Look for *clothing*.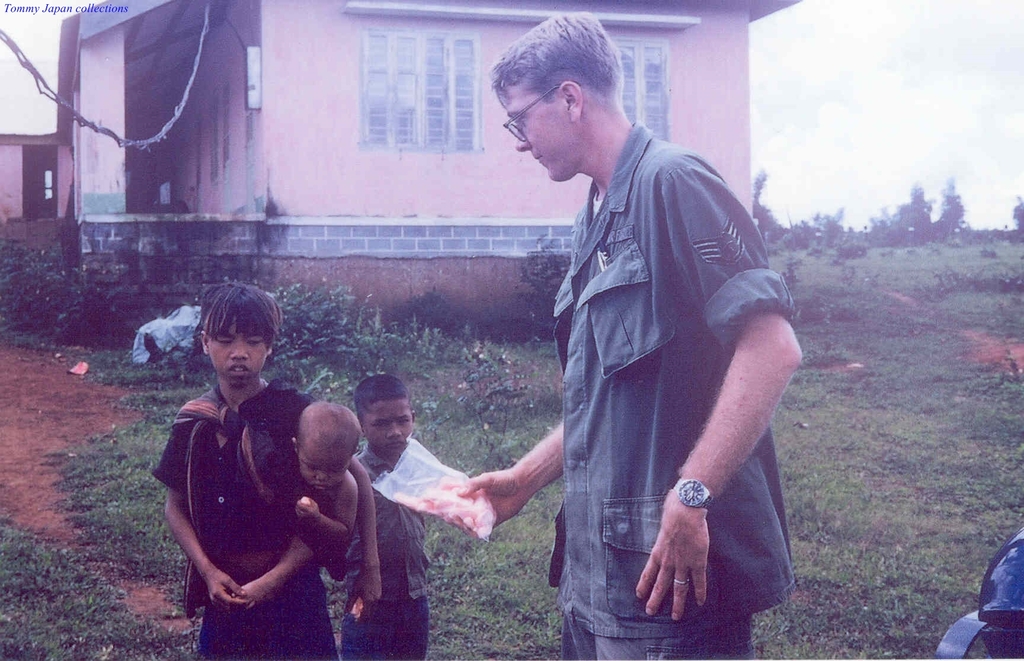
Found: (x1=149, y1=377, x2=339, y2=660).
